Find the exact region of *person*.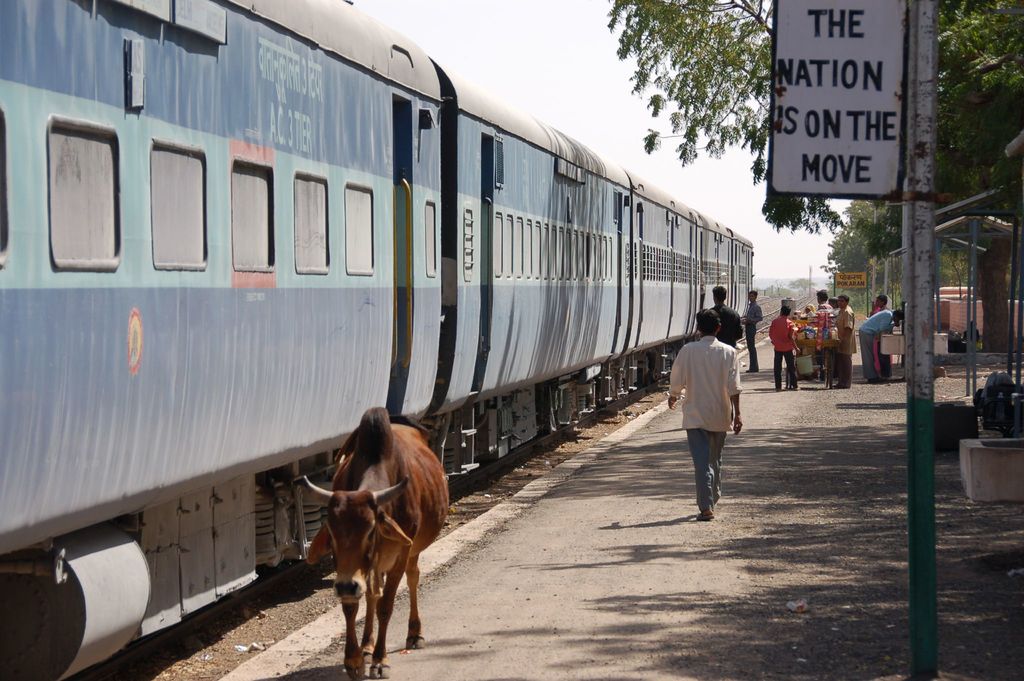
Exact region: Rect(744, 290, 763, 372).
